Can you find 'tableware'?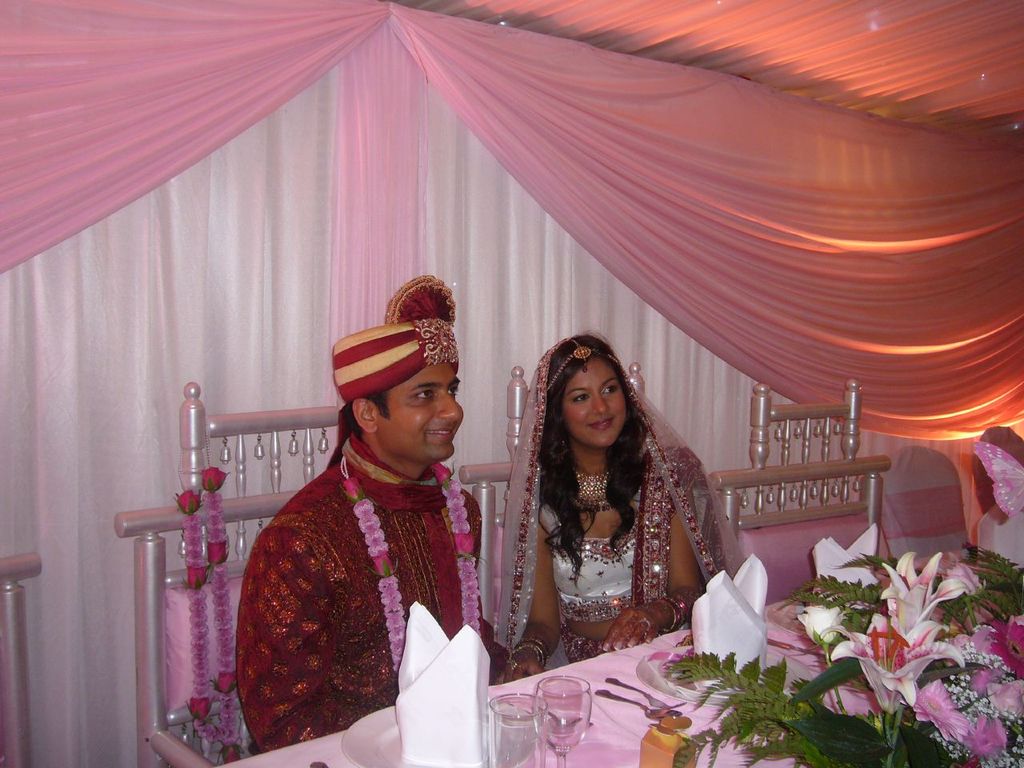
Yes, bounding box: (left=533, top=672, right=594, bottom=767).
